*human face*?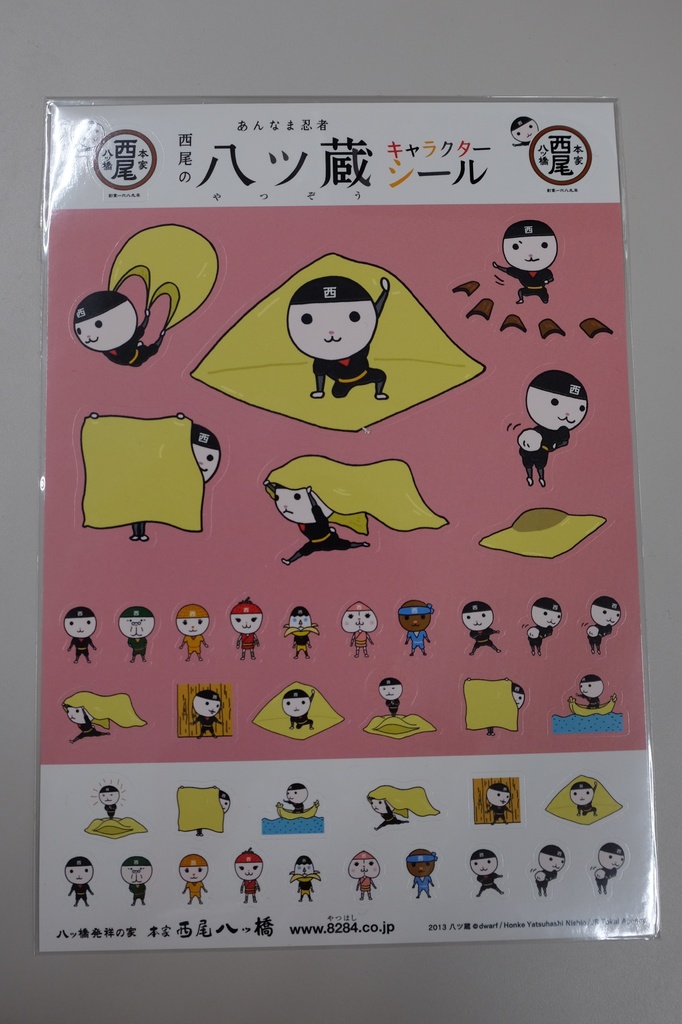
(x1=273, y1=483, x2=331, y2=526)
